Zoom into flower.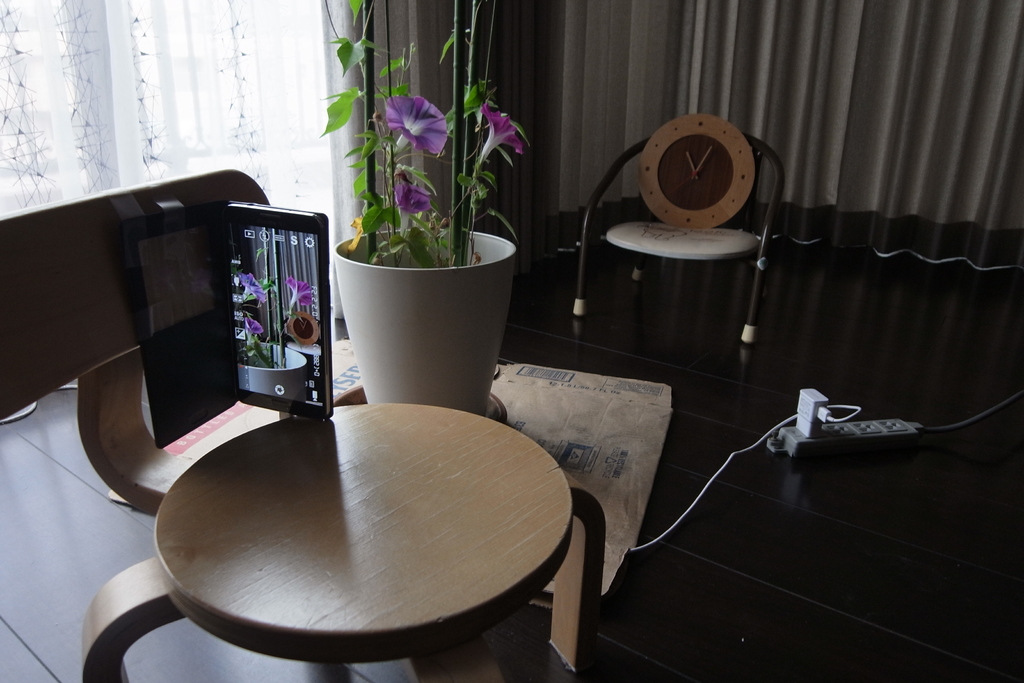
Zoom target: {"x1": 252, "y1": 306, "x2": 264, "y2": 340}.
